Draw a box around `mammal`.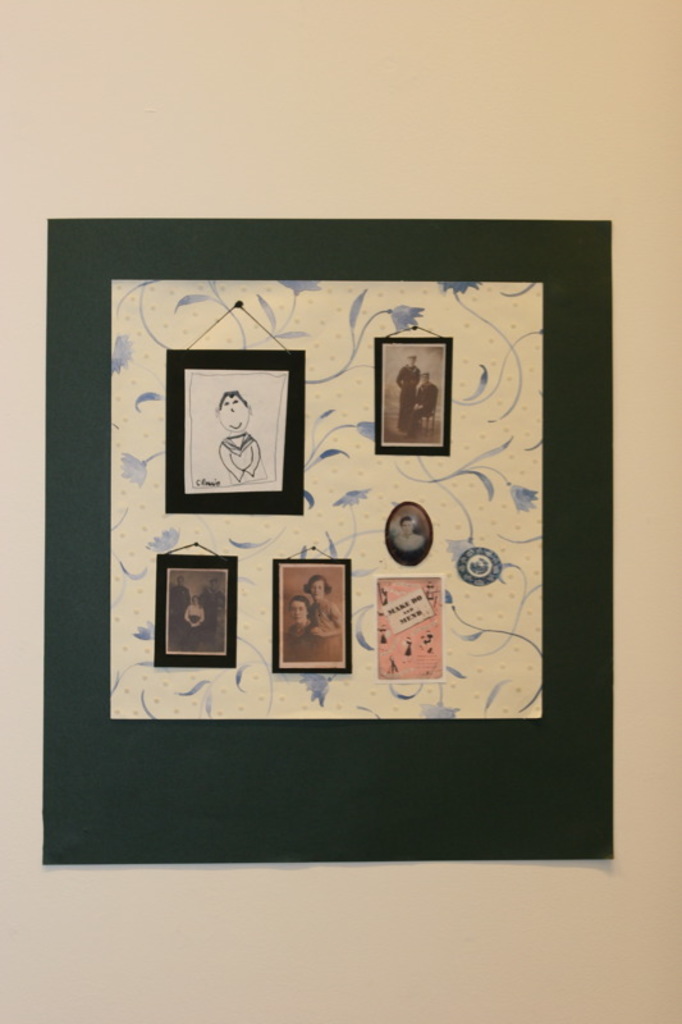
locate(289, 599, 334, 657).
